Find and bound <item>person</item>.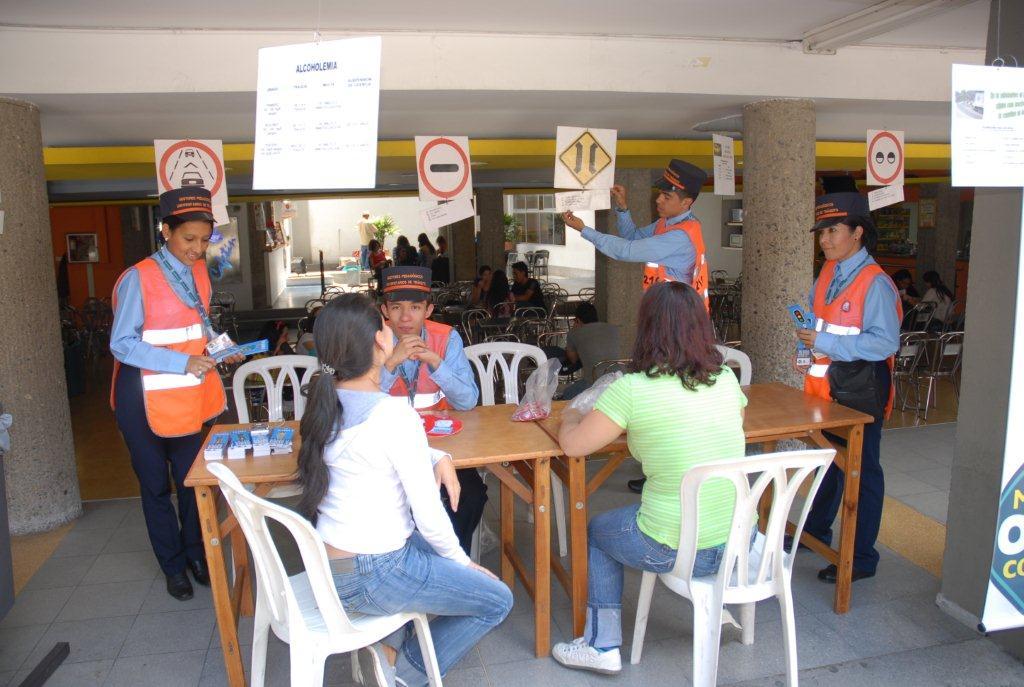
Bound: 892/274/913/292.
